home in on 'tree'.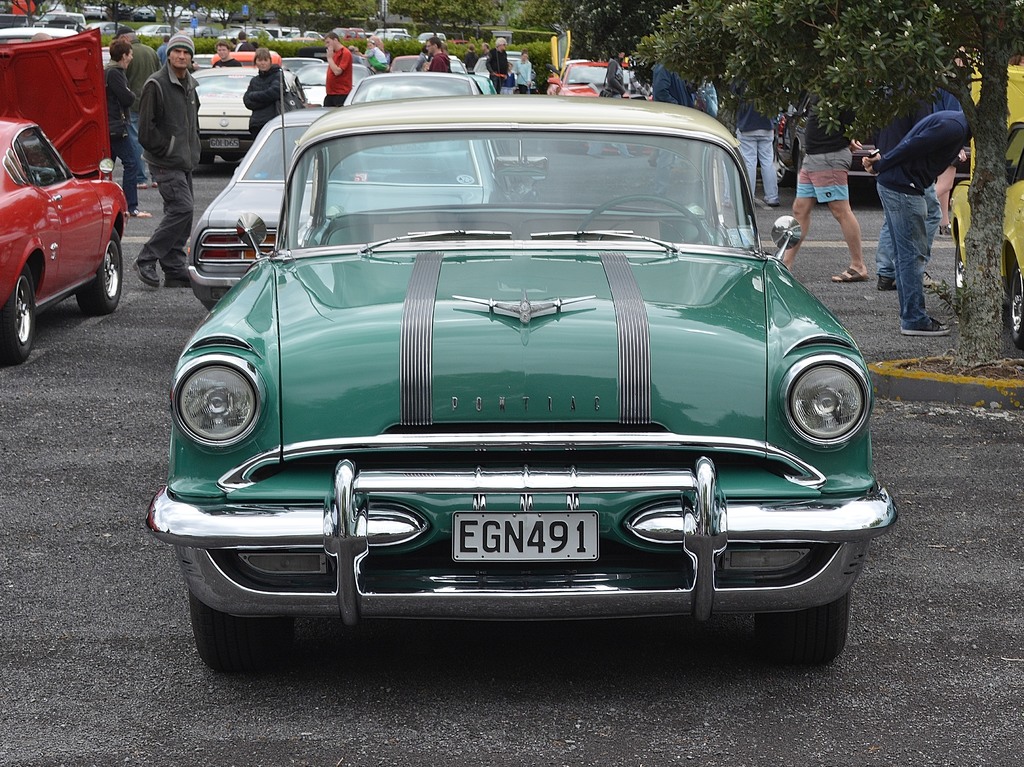
Homed in at <box>184,0,253,26</box>.
